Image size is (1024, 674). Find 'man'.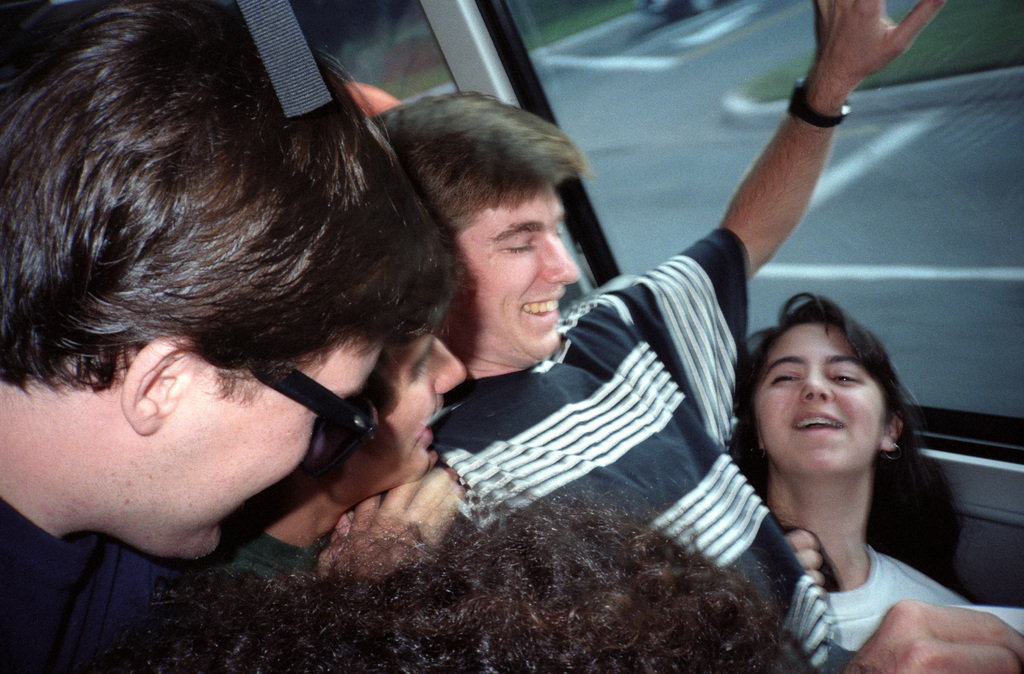
(0, 0, 467, 673).
